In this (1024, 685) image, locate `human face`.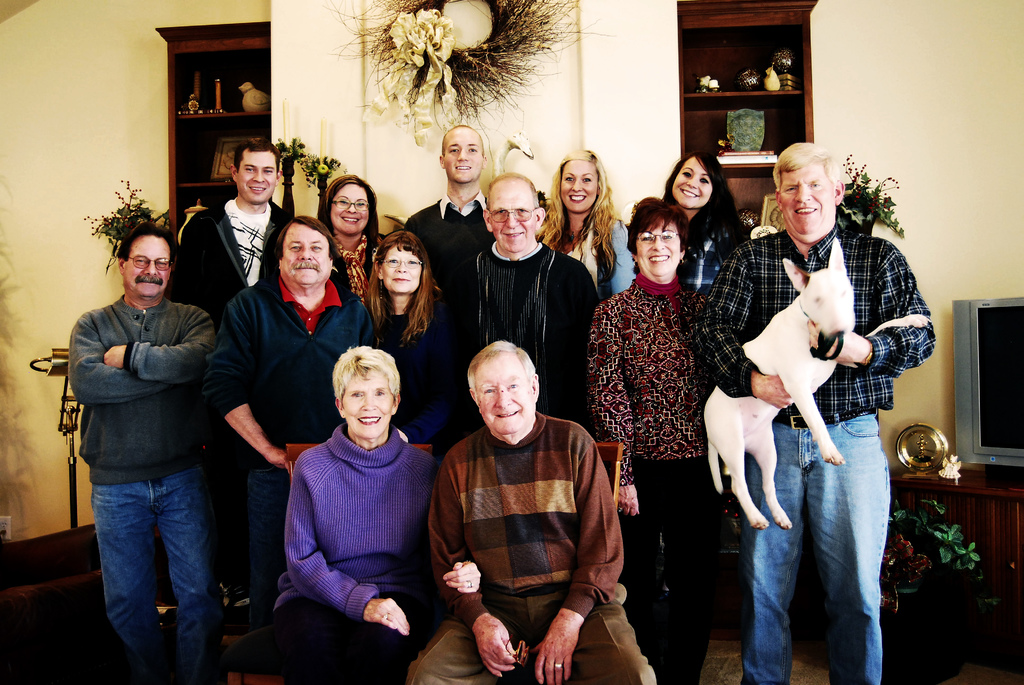
Bounding box: x1=670, y1=156, x2=714, y2=209.
